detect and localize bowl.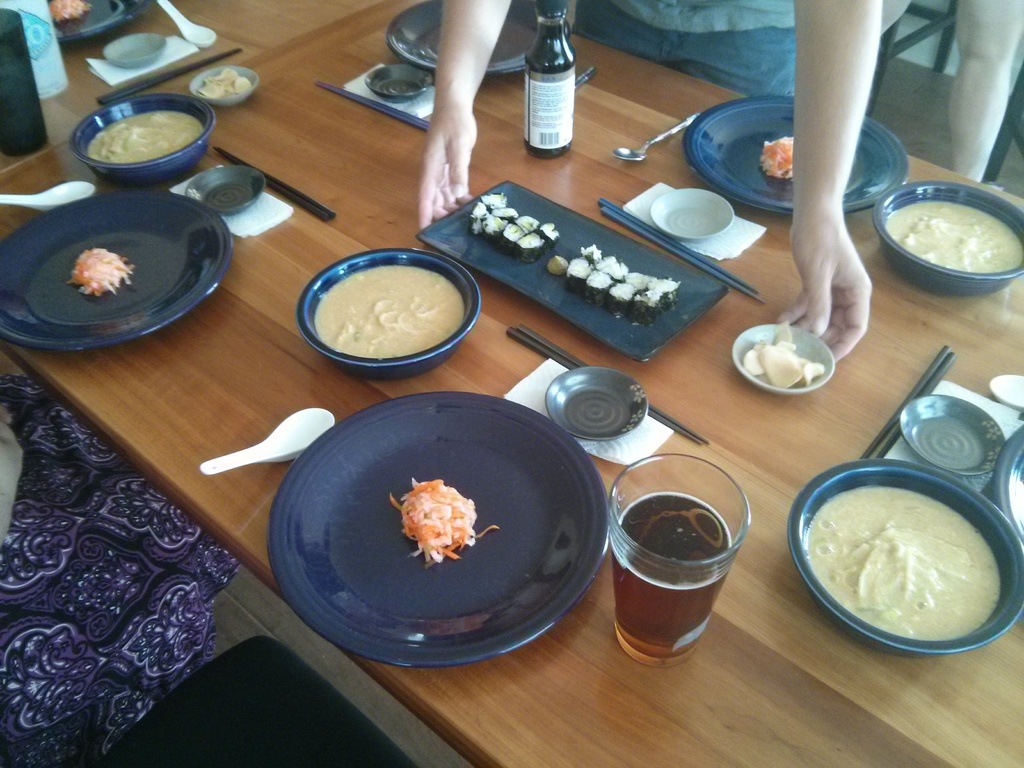
Localized at rect(792, 461, 1023, 658).
